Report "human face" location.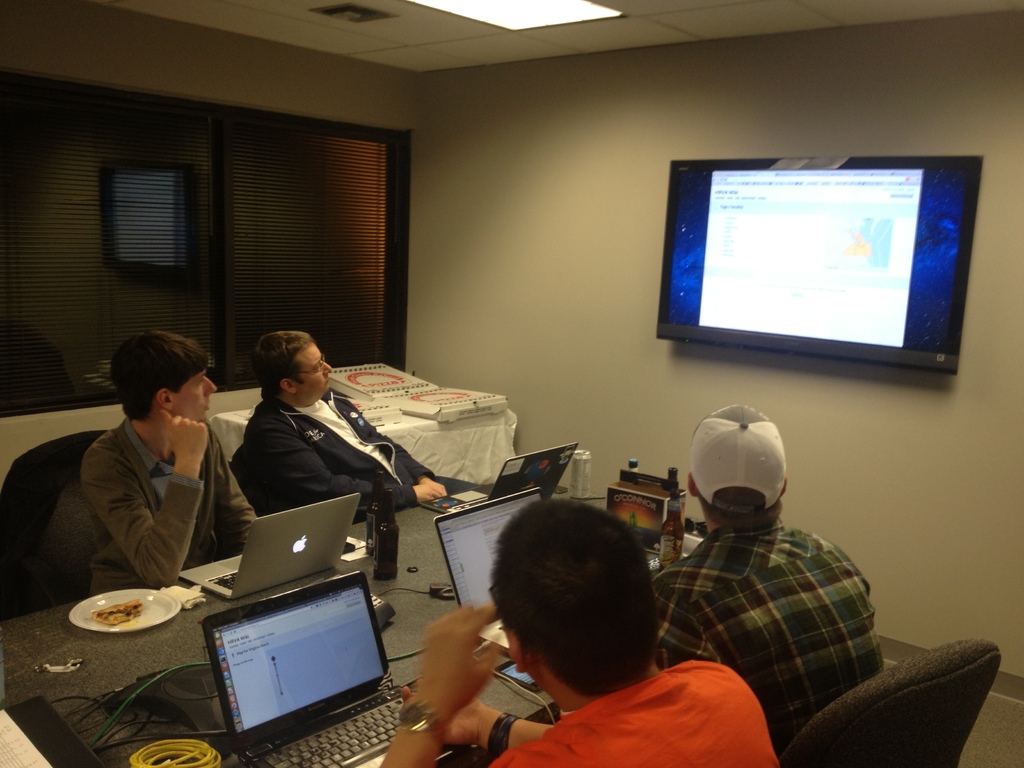
Report: 295:342:335:399.
